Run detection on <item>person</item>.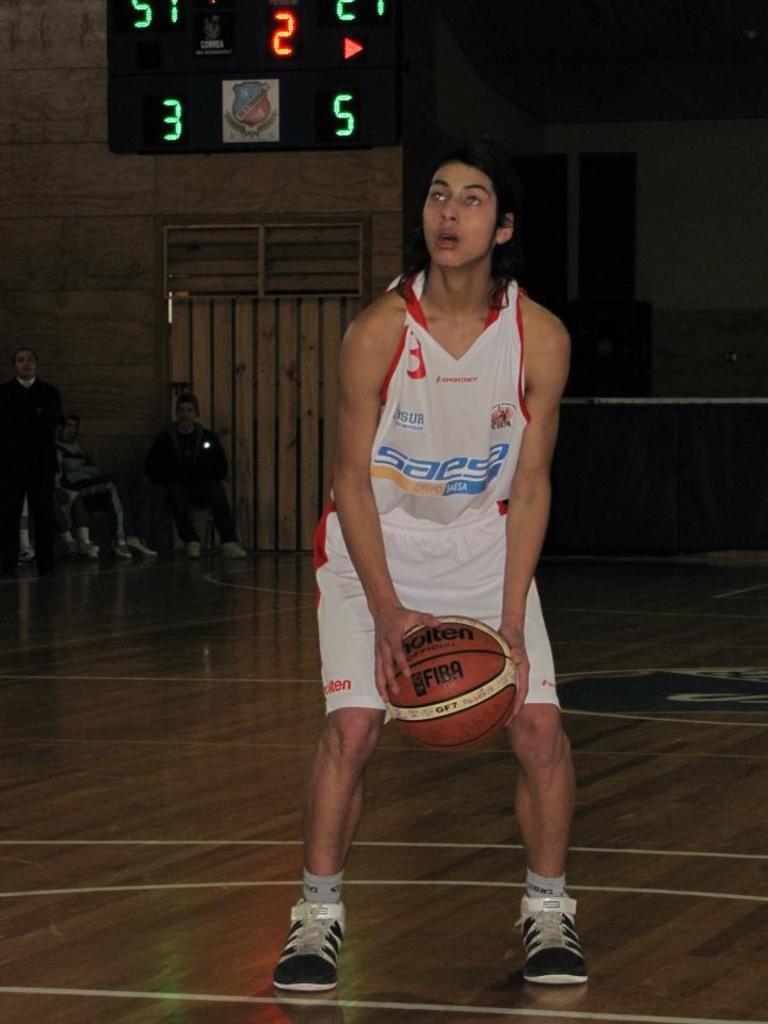
Result: (0,345,61,569).
